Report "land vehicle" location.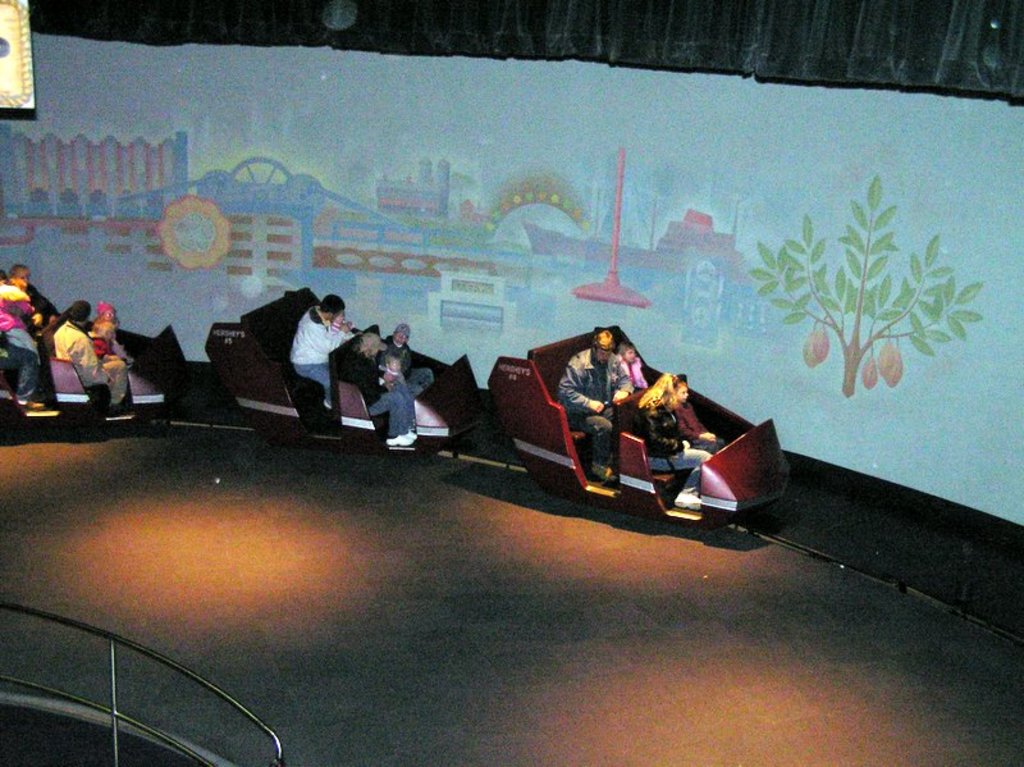
Report: <box>488,327,791,534</box>.
